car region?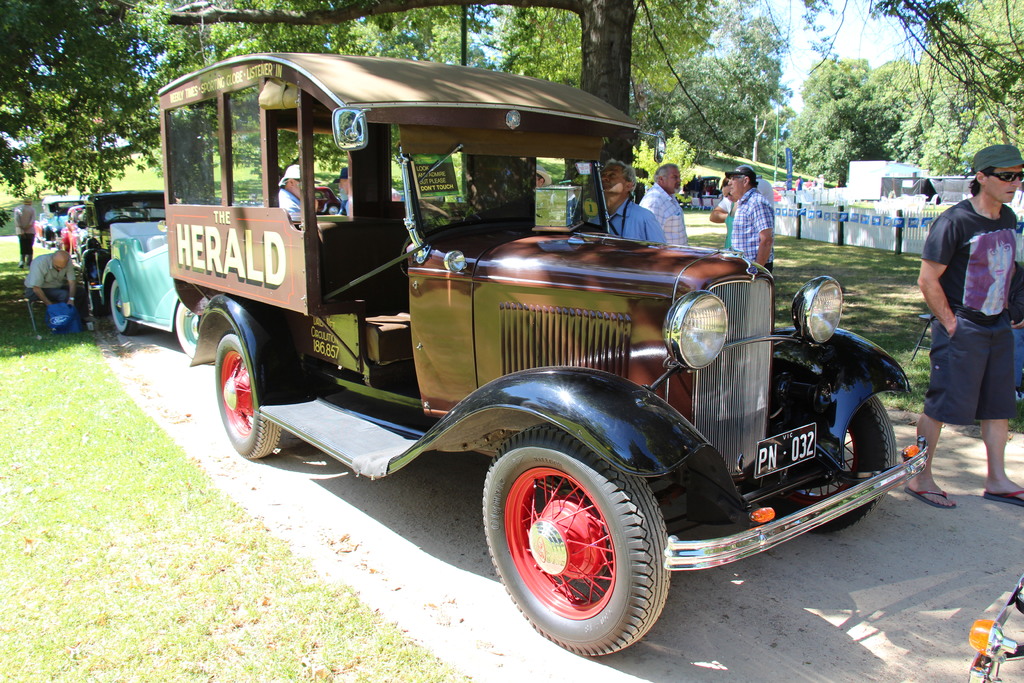
[x1=33, y1=210, x2=47, y2=236]
